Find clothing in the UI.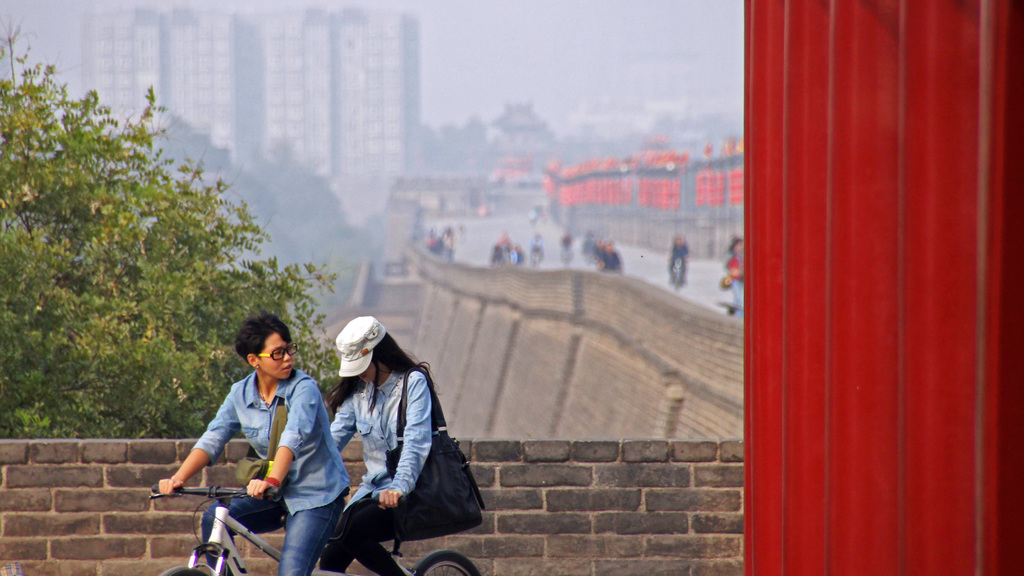
UI element at x1=185 y1=369 x2=355 y2=514.
